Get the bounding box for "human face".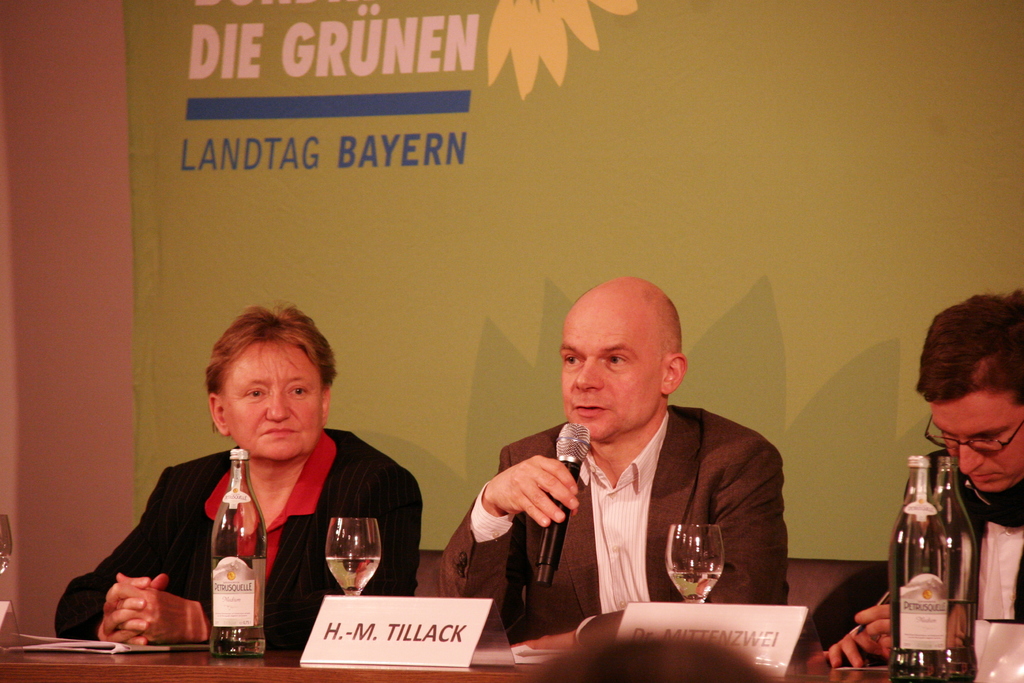
[931, 388, 1023, 494].
